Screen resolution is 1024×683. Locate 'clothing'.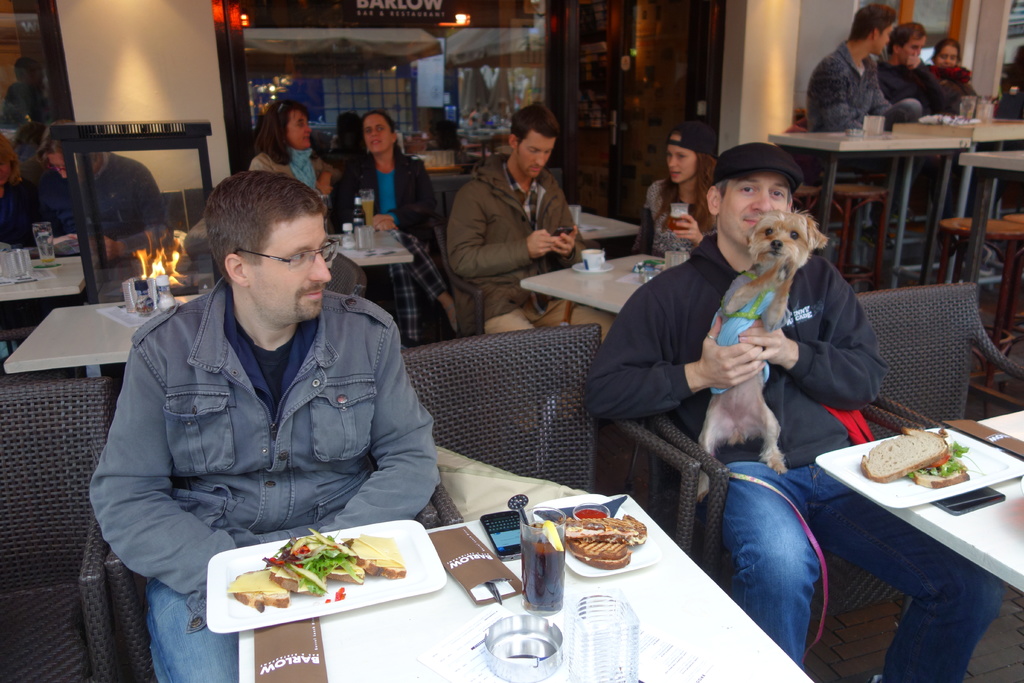
{"x1": 641, "y1": 170, "x2": 713, "y2": 254}.
